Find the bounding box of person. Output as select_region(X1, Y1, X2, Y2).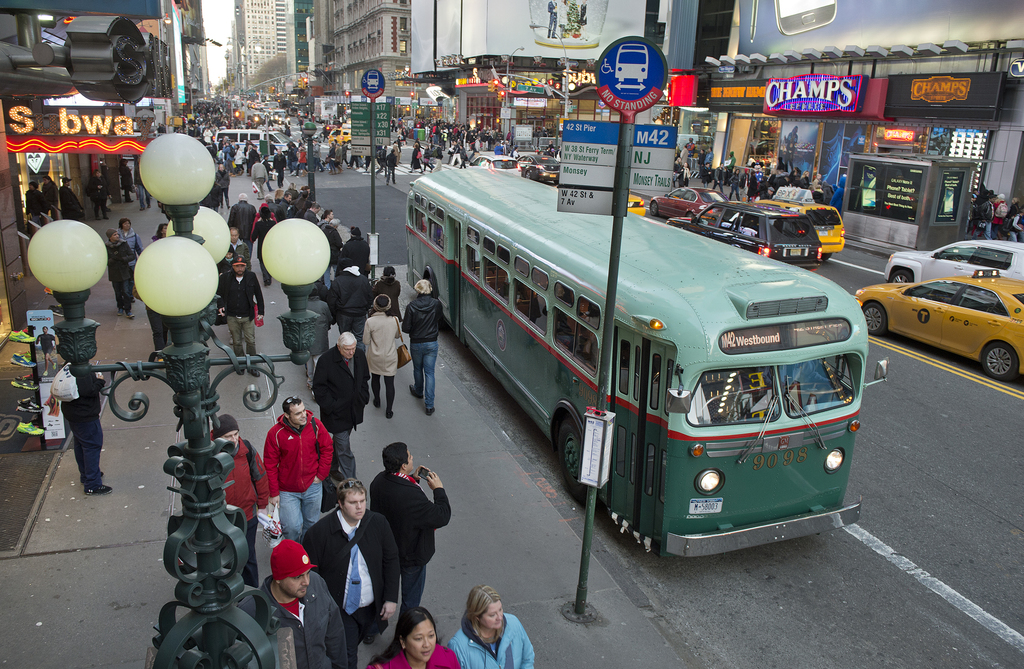
select_region(707, 147, 714, 165).
